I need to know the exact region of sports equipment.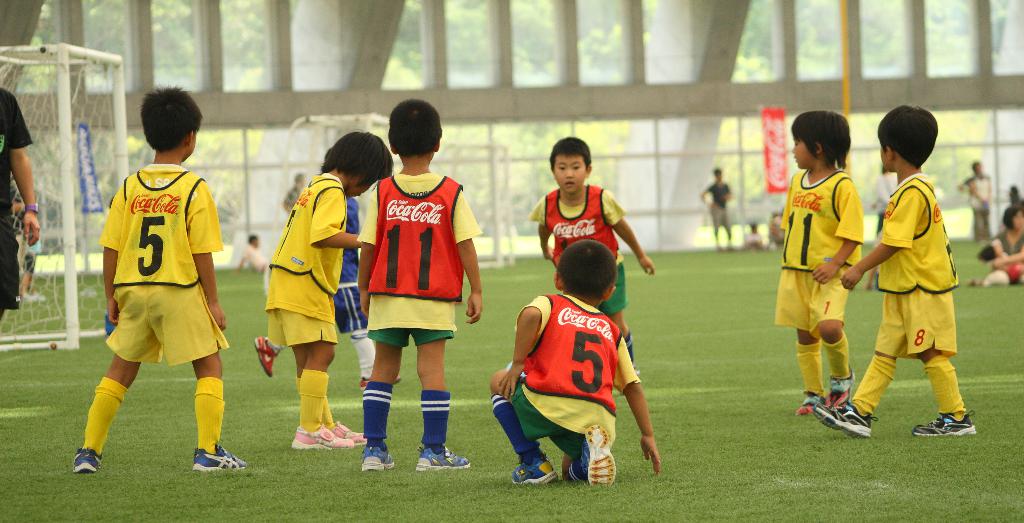
Region: (332,421,365,444).
